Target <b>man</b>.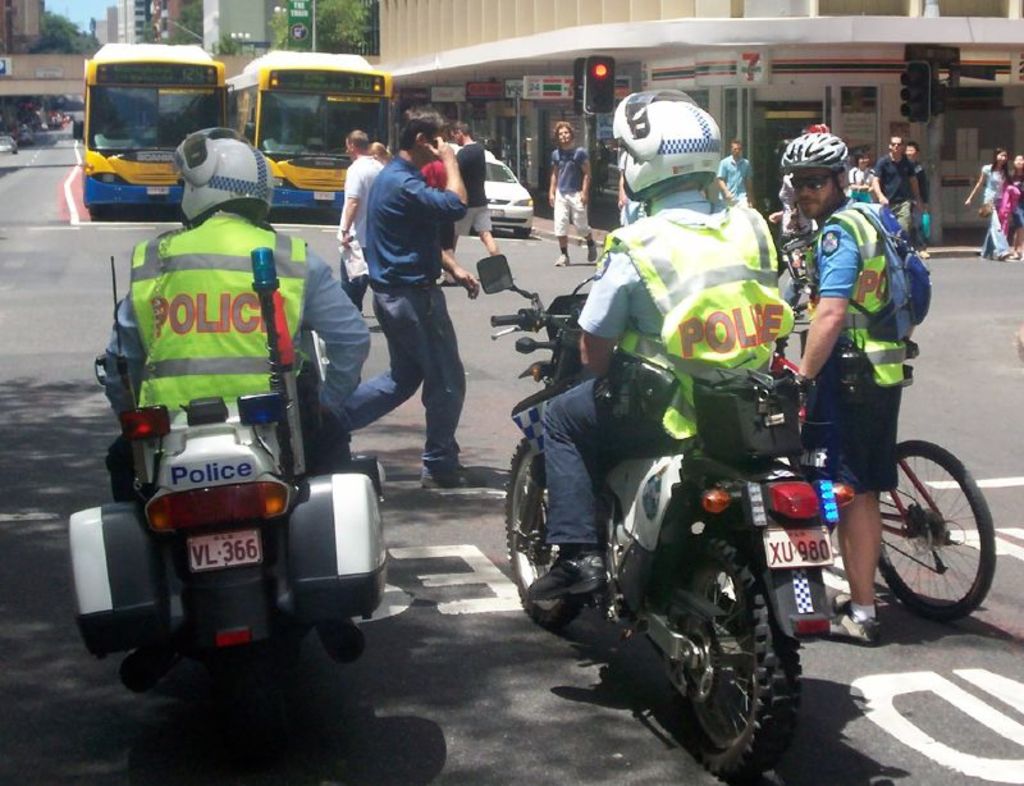
Target region: {"left": 872, "top": 133, "right": 923, "bottom": 239}.
